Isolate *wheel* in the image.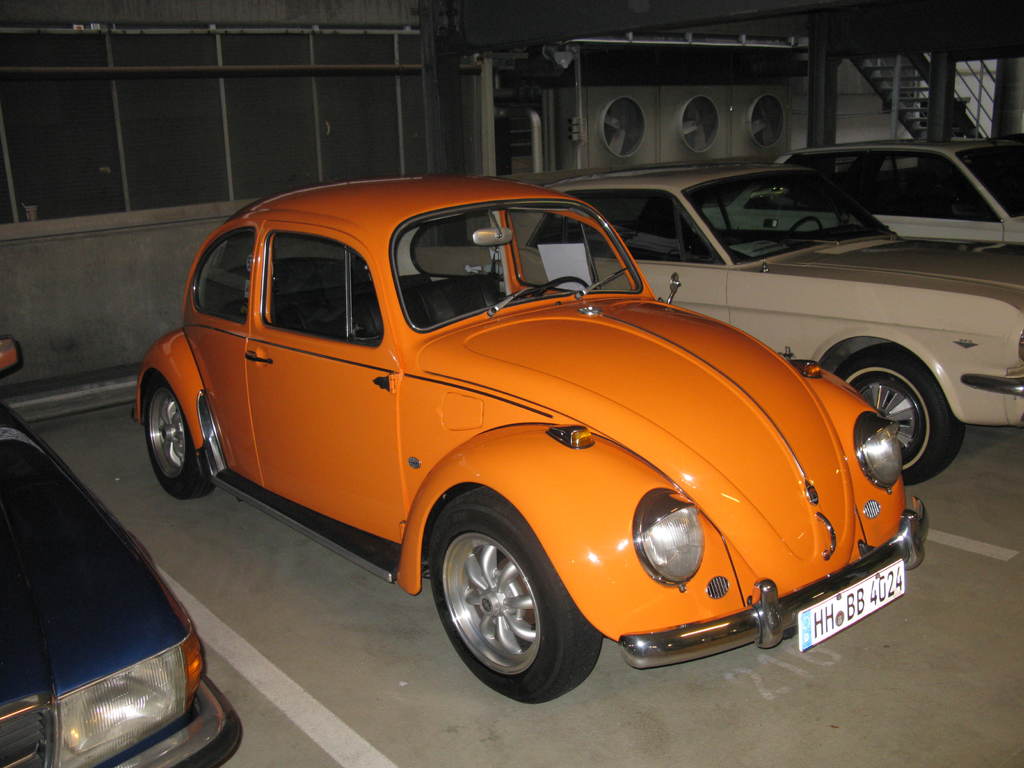
Isolated region: BBox(424, 481, 597, 705).
